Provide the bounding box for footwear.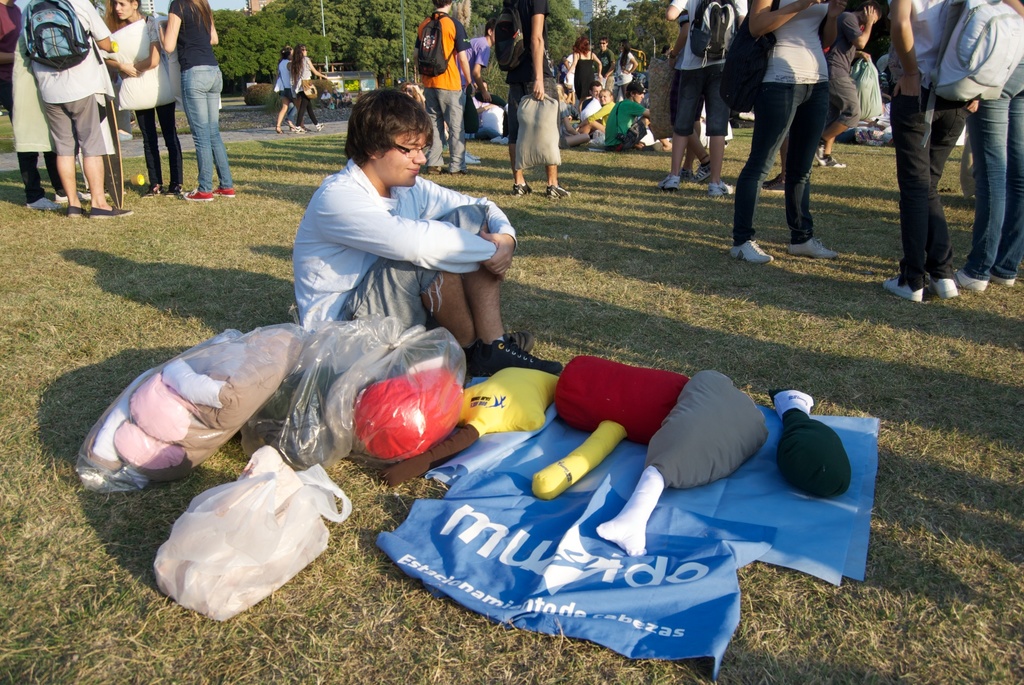
box(275, 127, 289, 138).
